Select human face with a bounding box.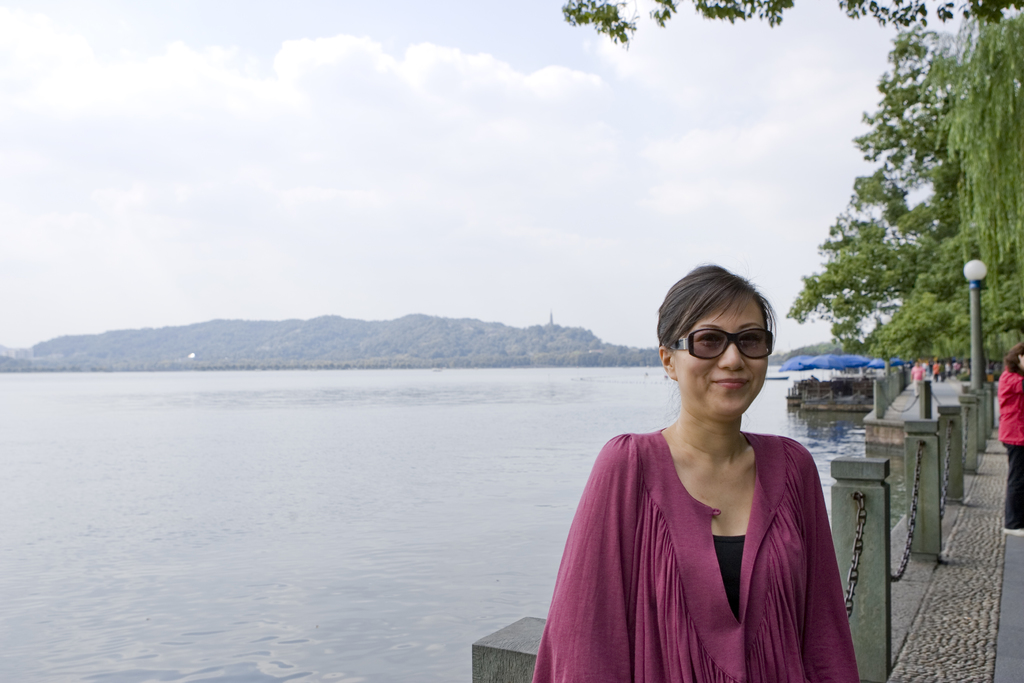
665:297:770:420.
